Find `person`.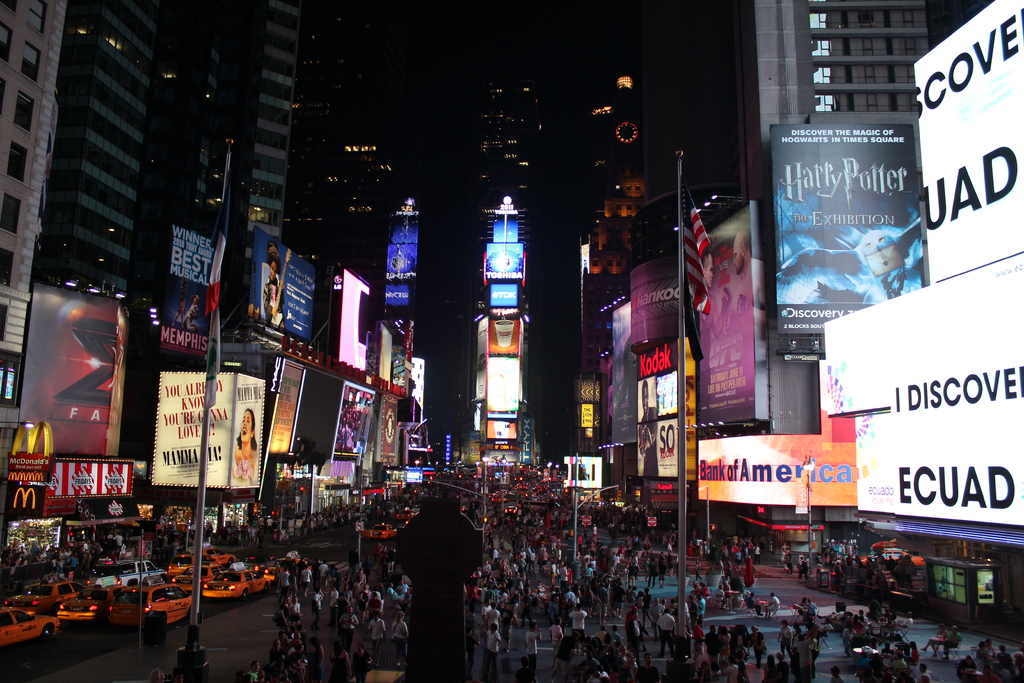
bbox=[355, 573, 368, 584].
